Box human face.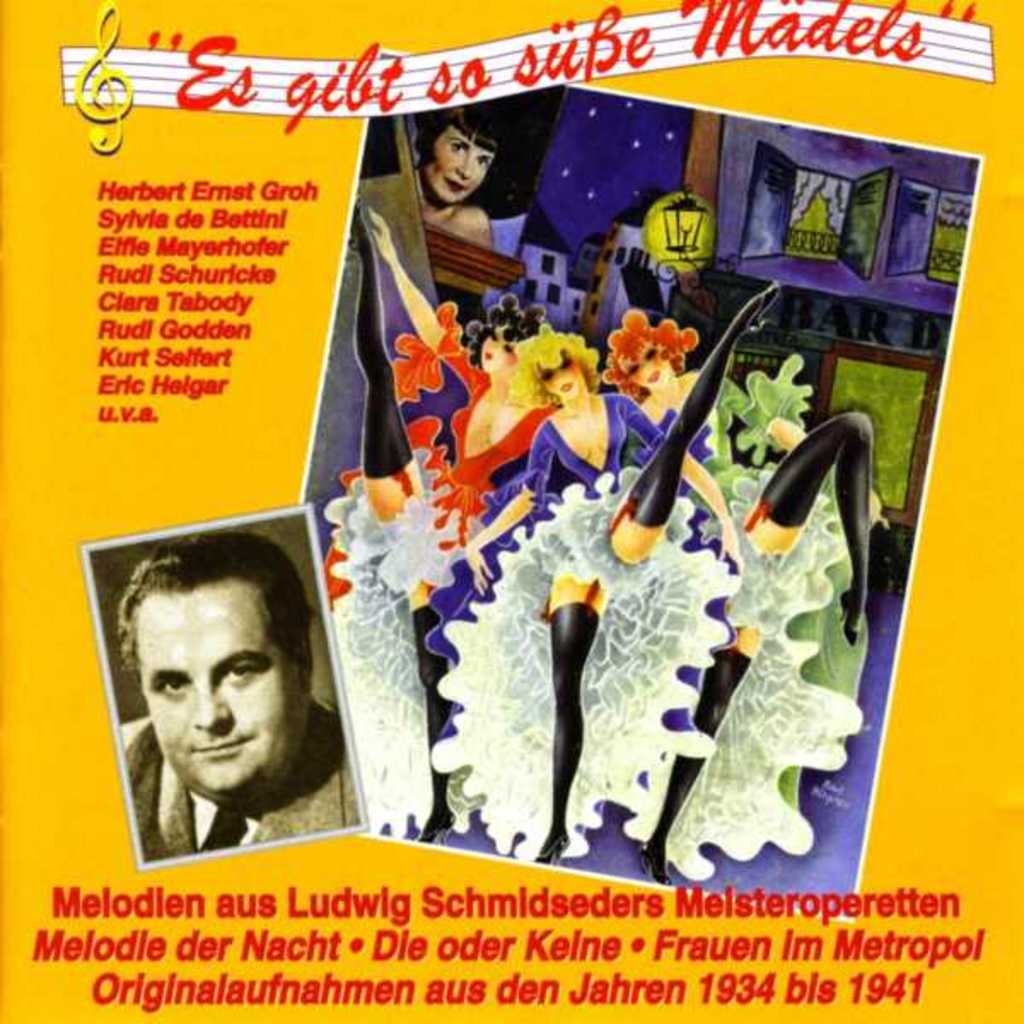
bbox=(131, 572, 311, 802).
